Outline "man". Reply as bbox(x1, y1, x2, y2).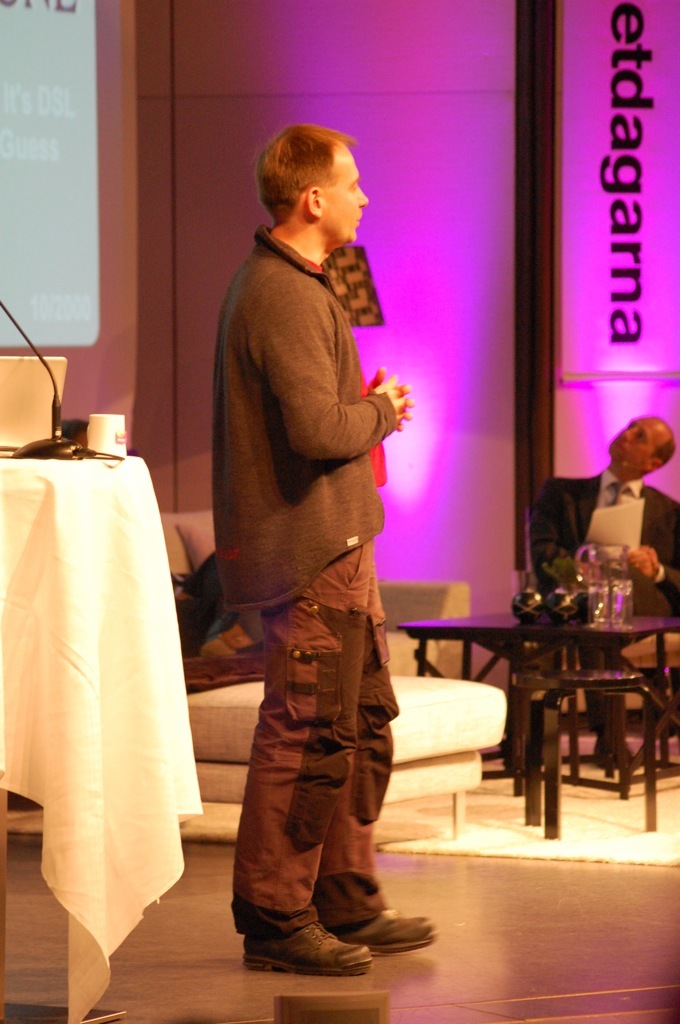
bbox(199, 136, 429, 949).
